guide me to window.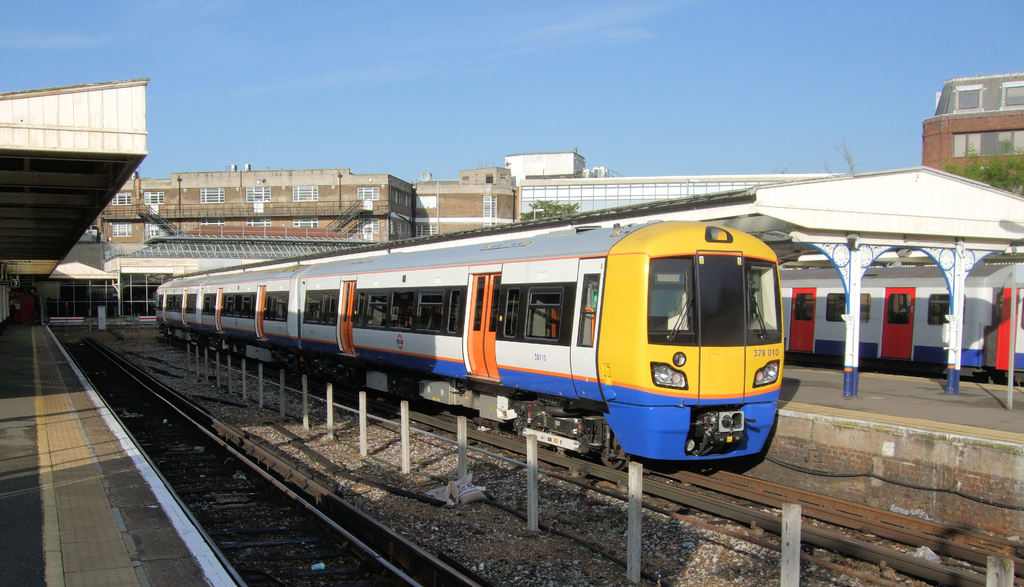
Guidance: bbox(202, 294, 217, 316).
